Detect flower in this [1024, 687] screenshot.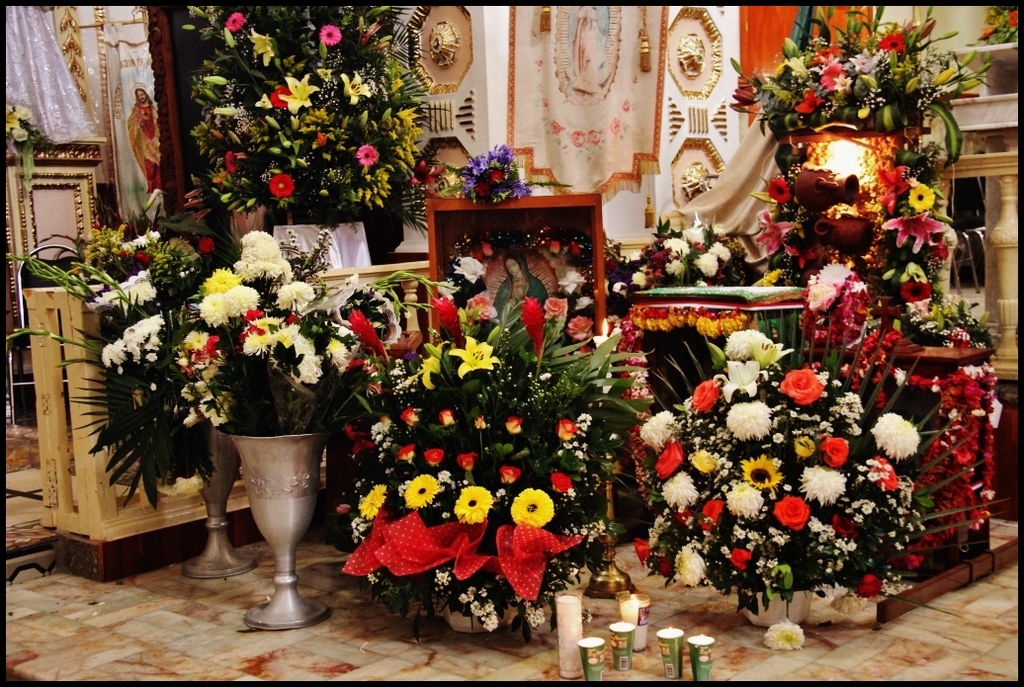
Detection: (228,151,247,175).
